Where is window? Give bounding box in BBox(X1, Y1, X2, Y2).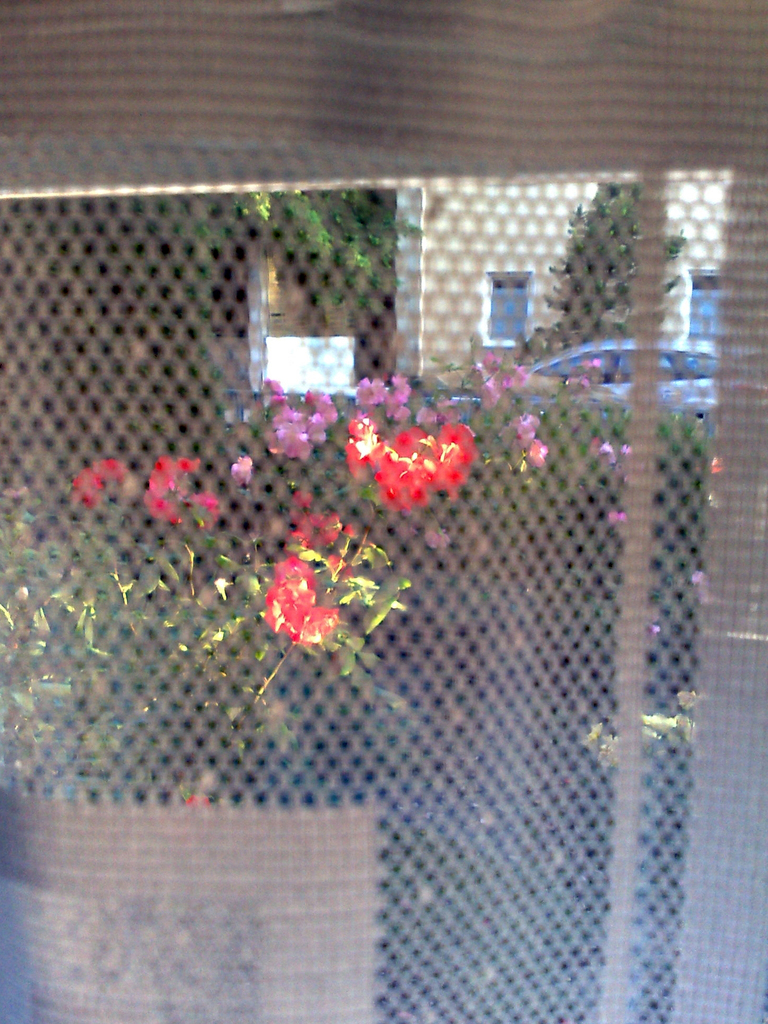
BBox(690, 273, 720, 340).
